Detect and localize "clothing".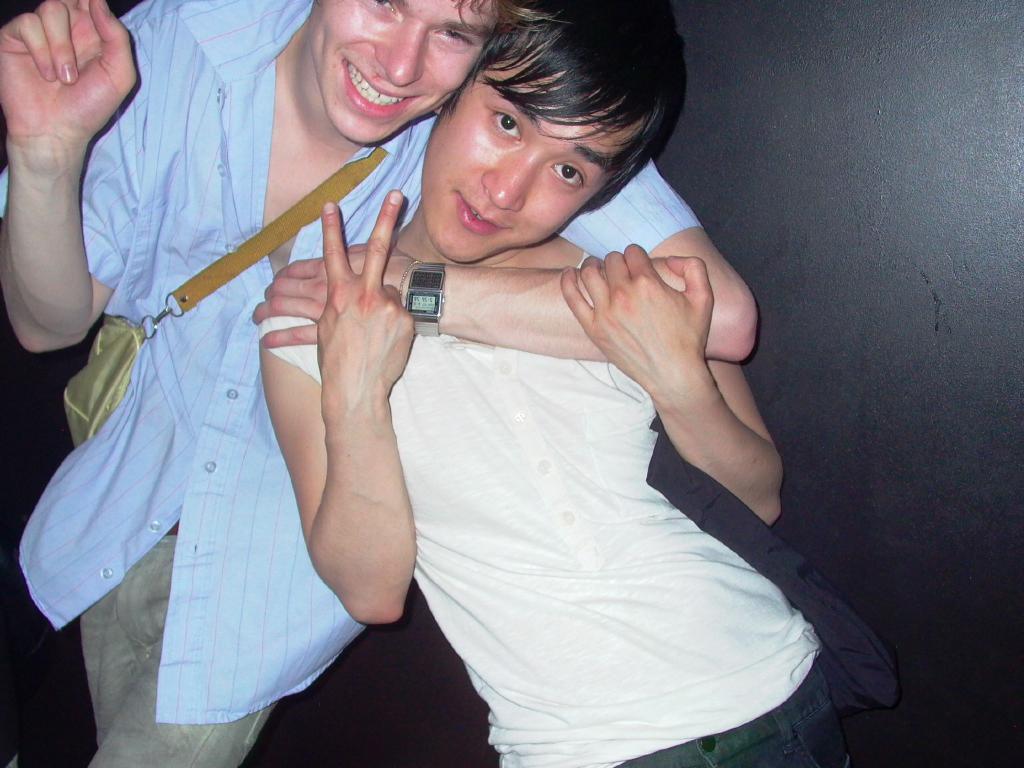
Localized at select_region(255, 252, 860, 767).
